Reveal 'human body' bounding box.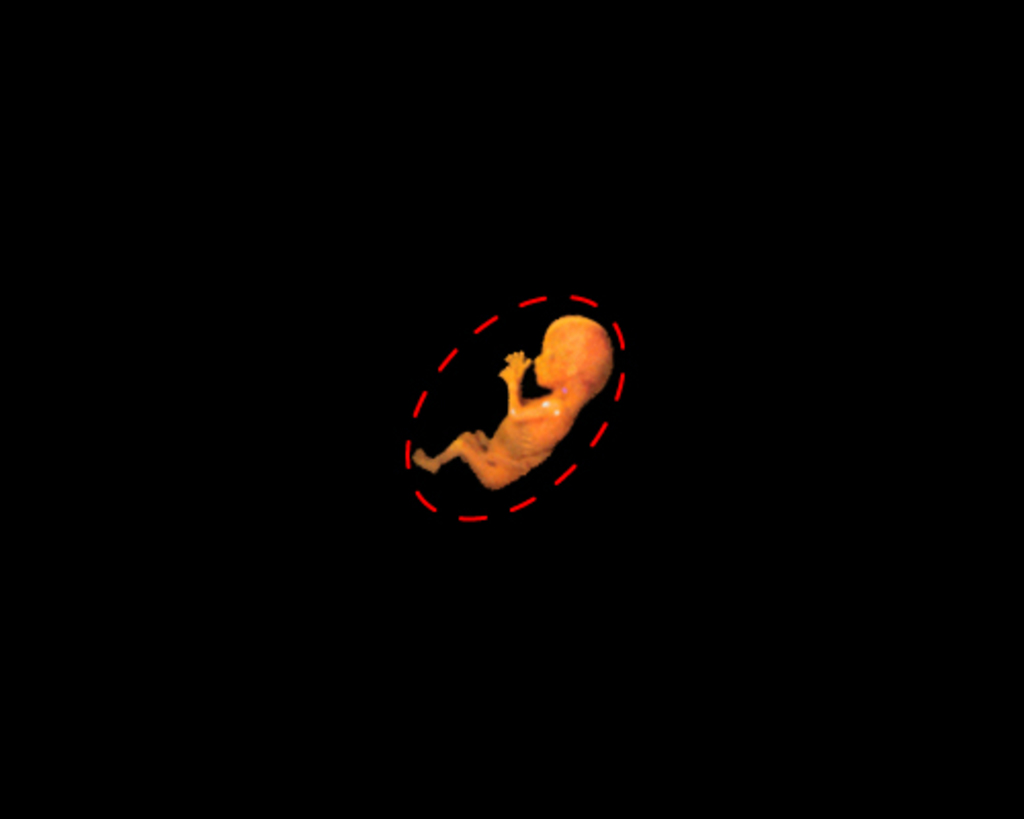
Revealed: <bbox>408, 313, 616, 500</bbox>.
